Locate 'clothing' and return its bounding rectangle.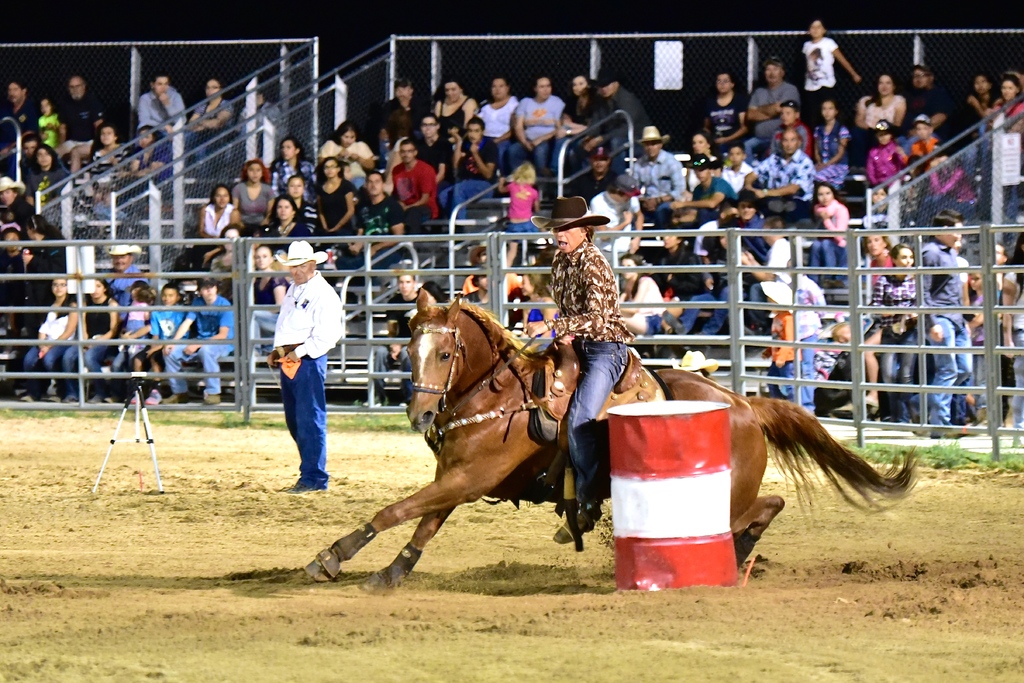
box=[10, 105, 45, 144].
